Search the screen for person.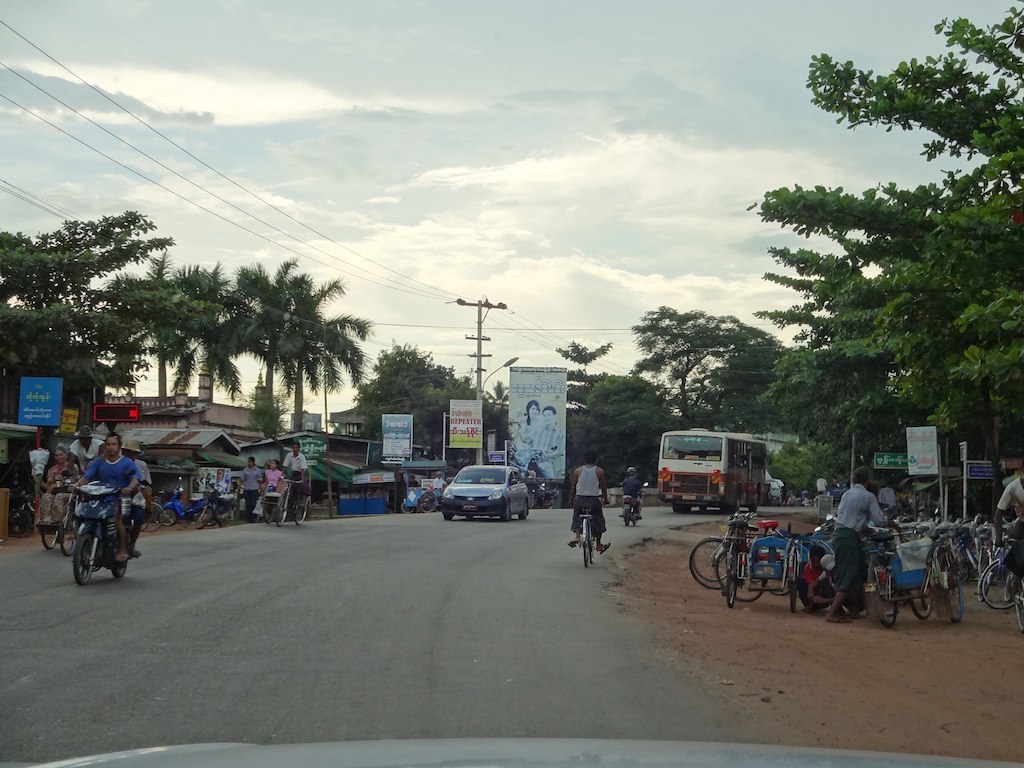
Found at (x1=126, y1=437, x2=155, y2=554).
